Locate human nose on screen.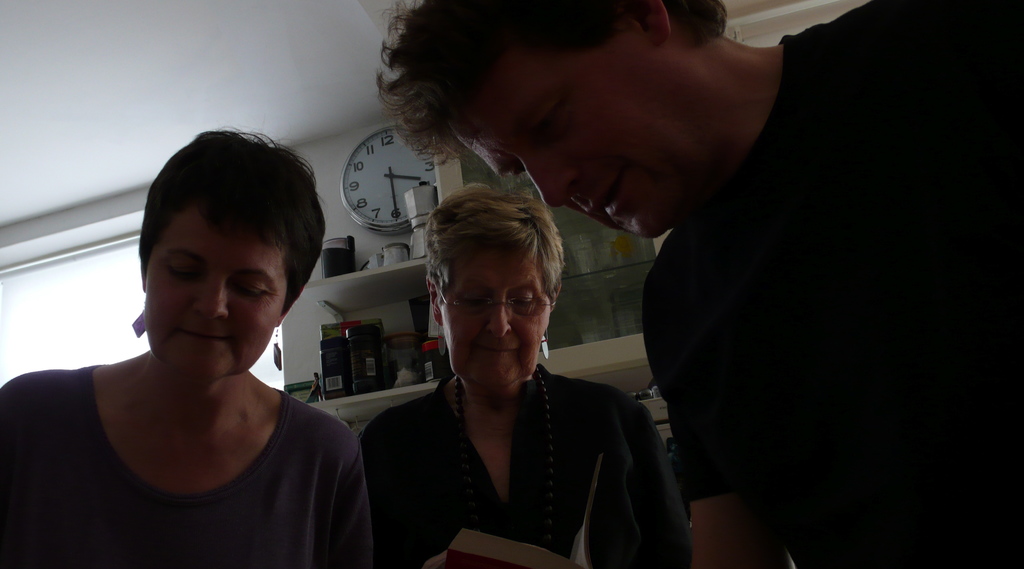
On screen at x1=486, y1=300, x2=514, y2=340.
